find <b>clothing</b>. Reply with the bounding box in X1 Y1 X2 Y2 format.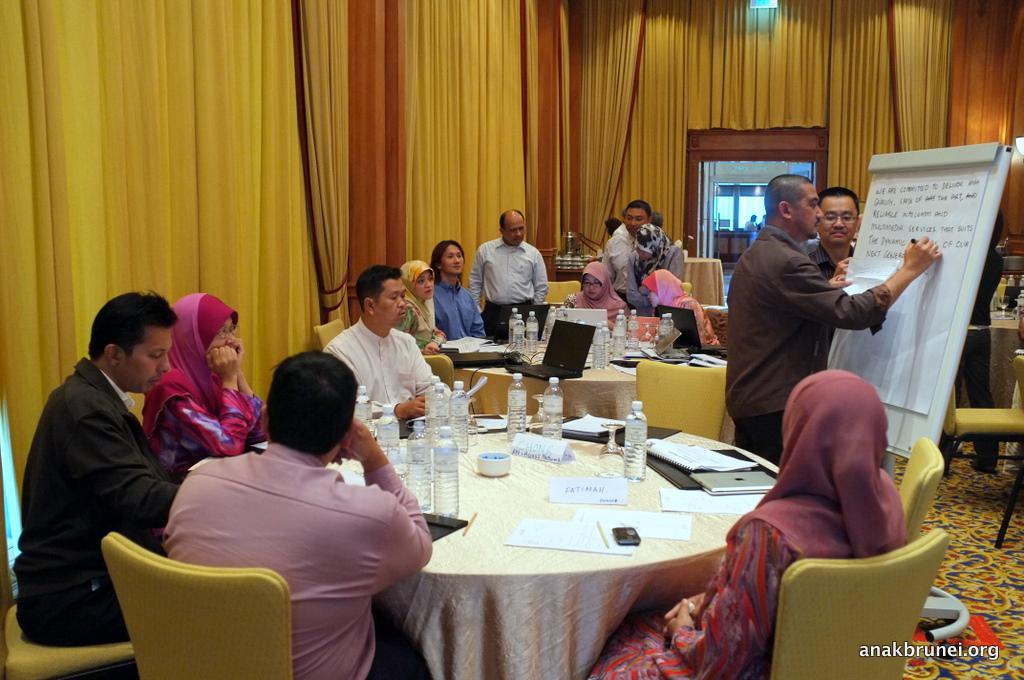
326 320 446 425.
